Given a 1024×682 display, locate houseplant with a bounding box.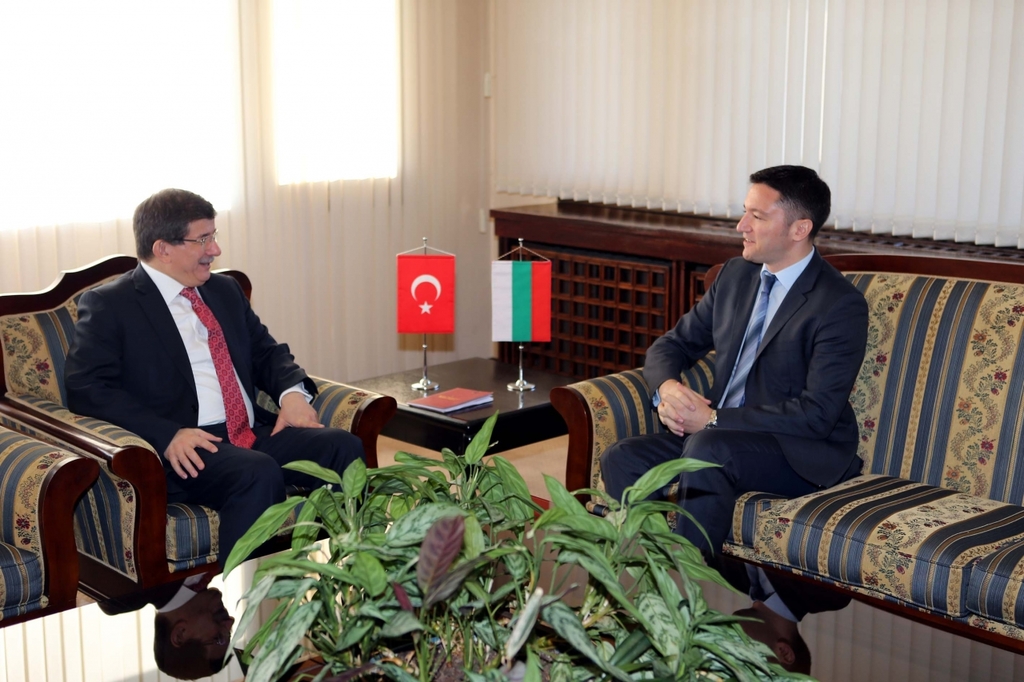
Located: <bbox>190, 393, 819, 681</bbox>.
